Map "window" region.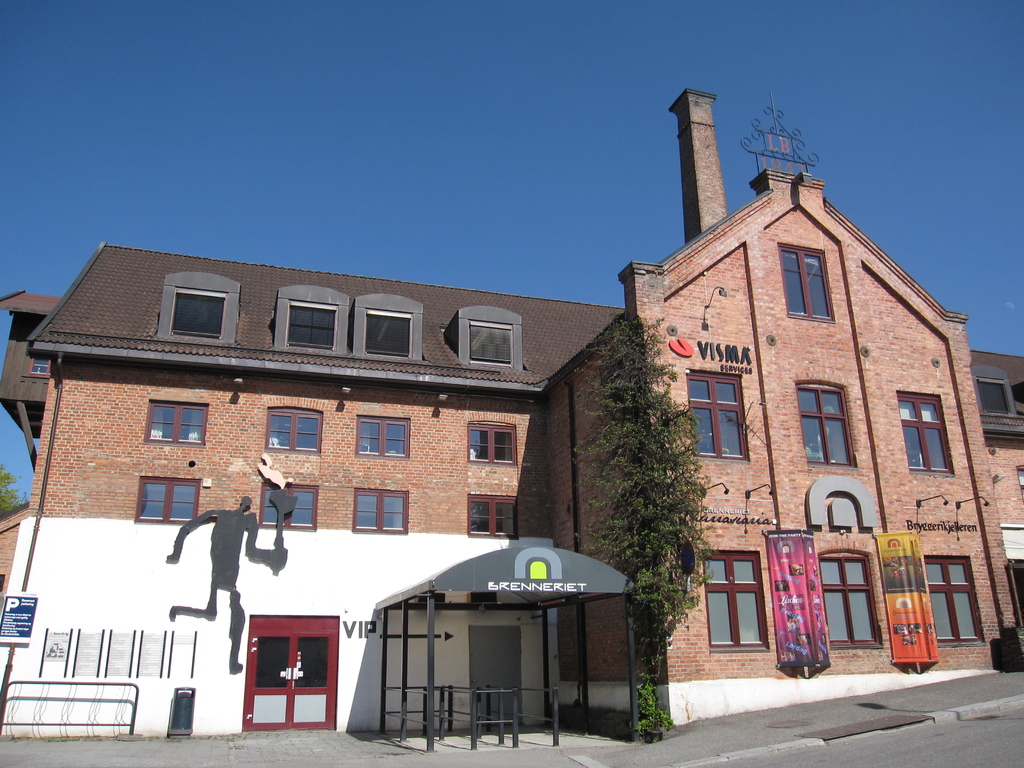
Mapped to l=689, t=373, r=752, b=460.
